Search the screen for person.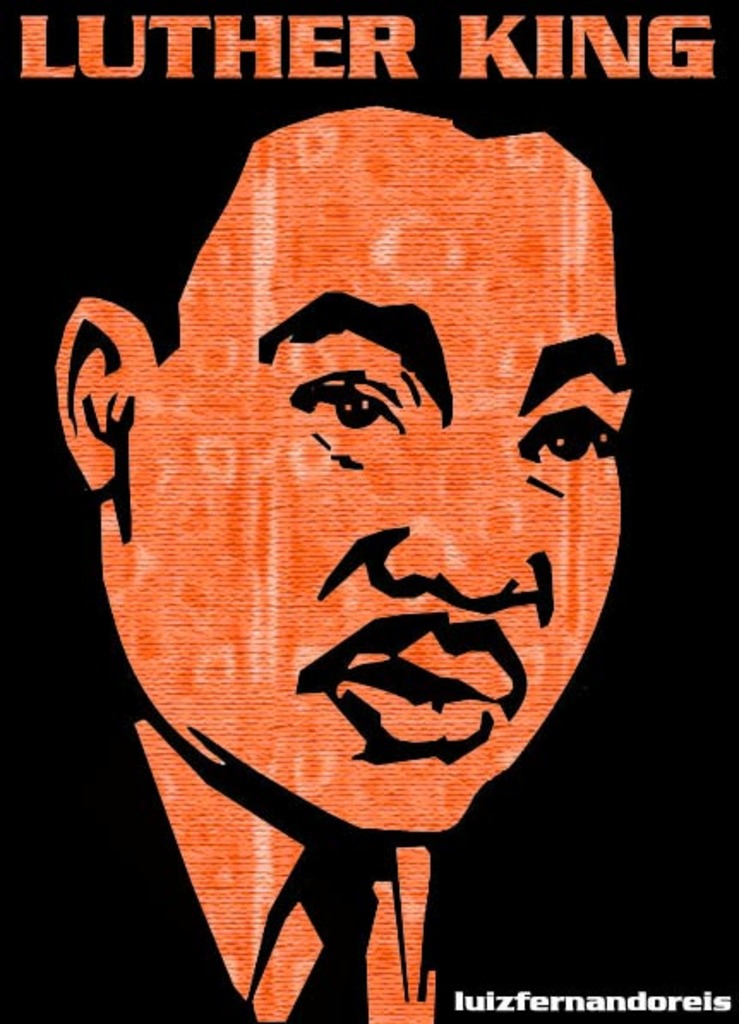
Found at {"x1": 41, "y1": 103, "x2": 638, "y2": 1022}.
